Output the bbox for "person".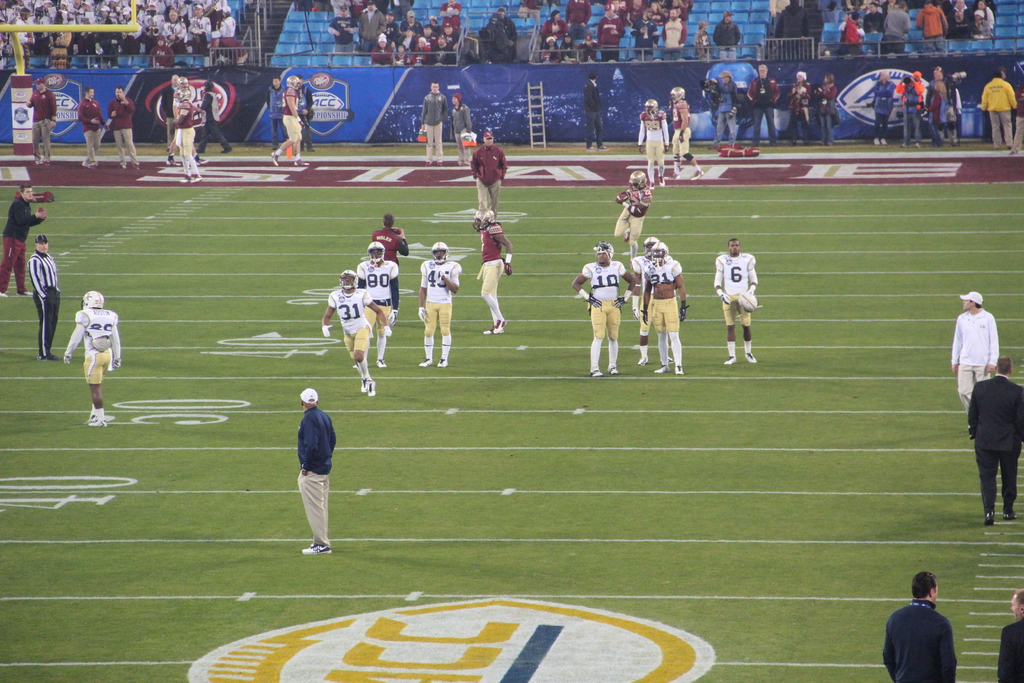
bbox(200, 80, 230, 155).
